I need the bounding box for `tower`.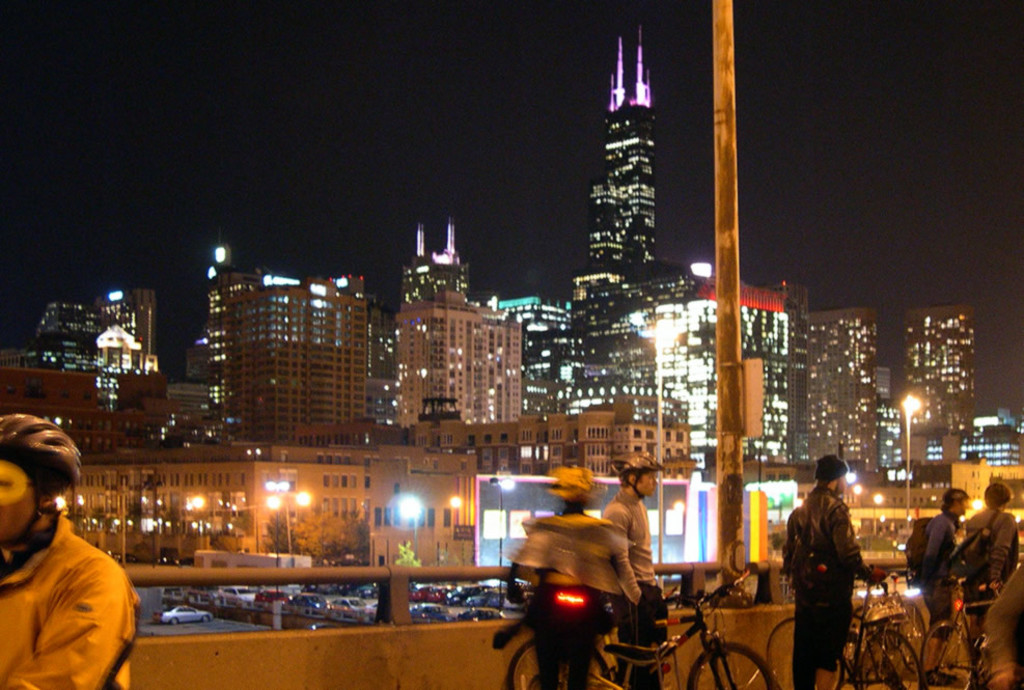
Here it is: 886/293/983/459.
